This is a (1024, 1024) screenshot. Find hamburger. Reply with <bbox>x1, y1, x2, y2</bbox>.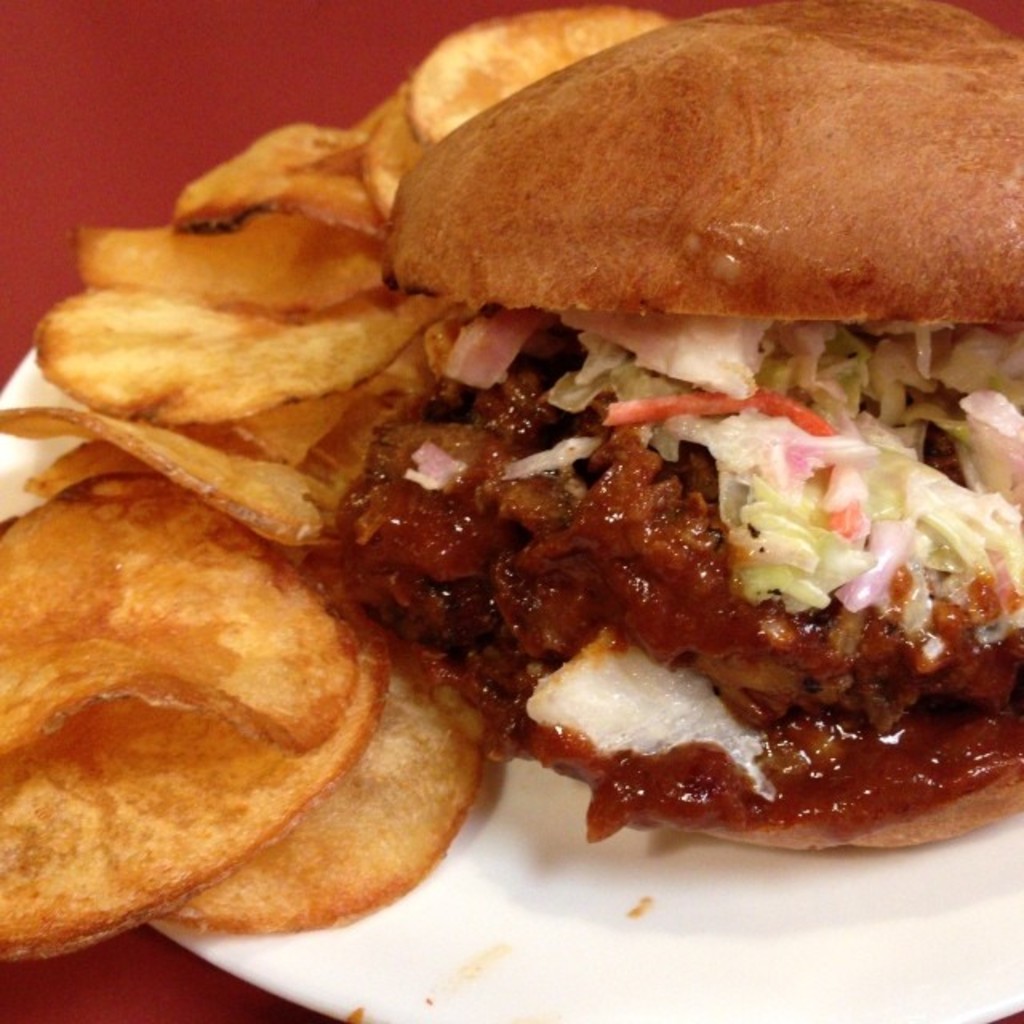
<bbox>326, 0, 1022, 891</bbox>.
